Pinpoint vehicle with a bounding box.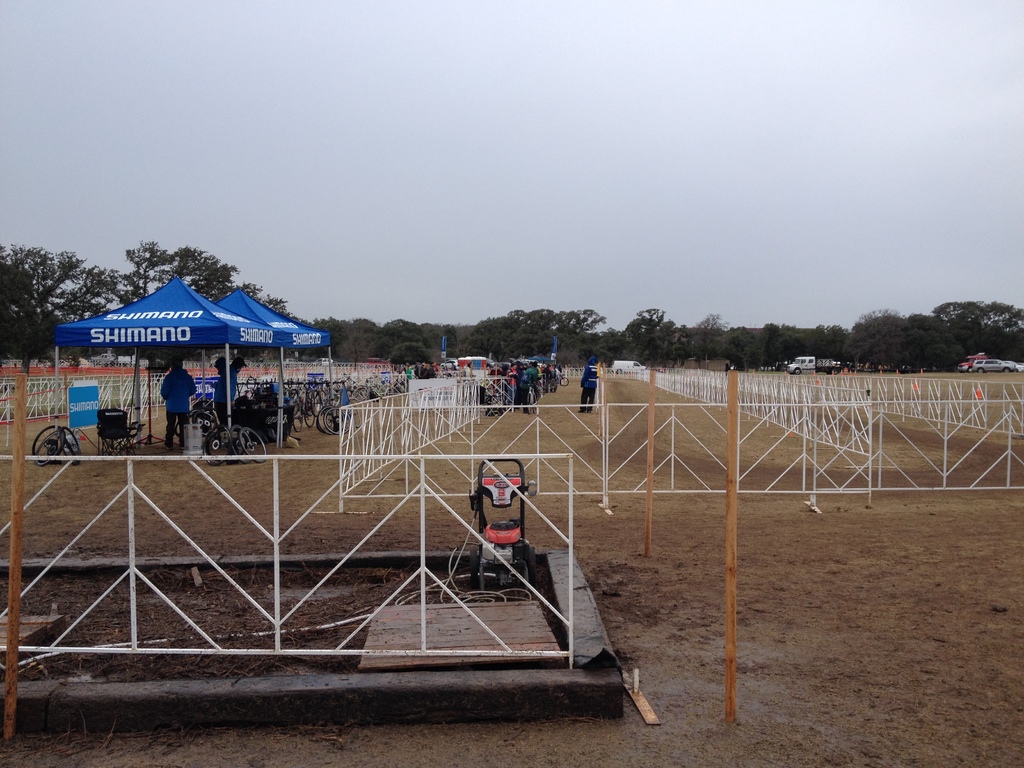
{"x1": 786, "y1": 351, "x2": 842, "y2": 377}.
